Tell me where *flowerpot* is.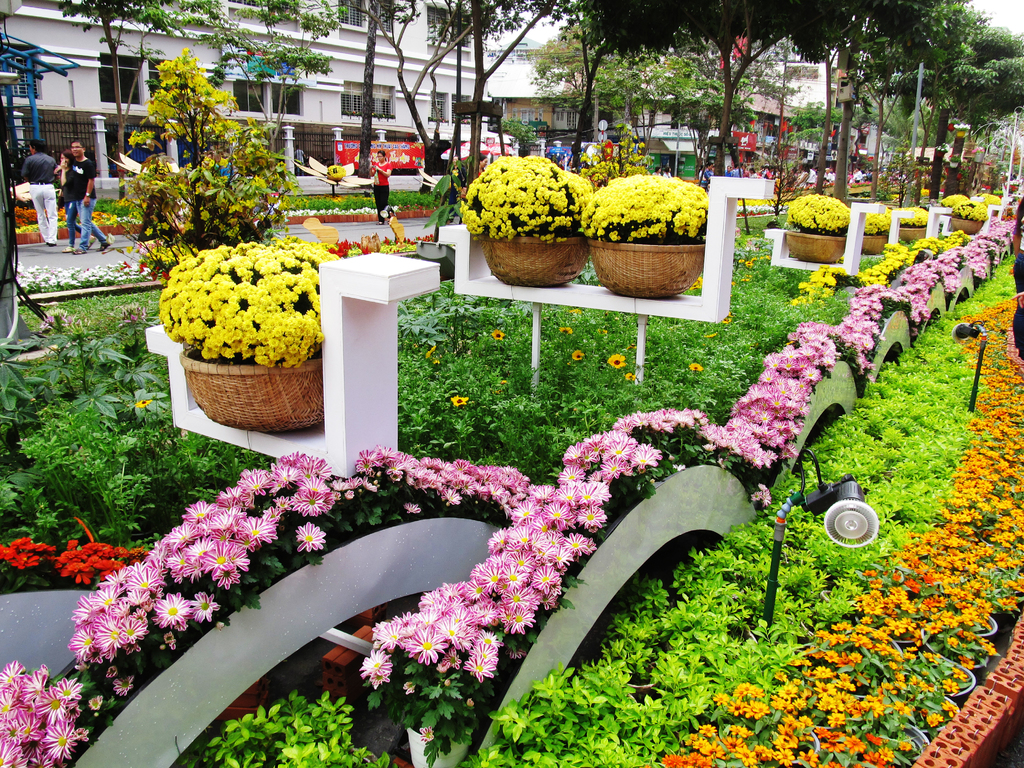
*flowerpot* is at crop(589, 239, 703, 298).
